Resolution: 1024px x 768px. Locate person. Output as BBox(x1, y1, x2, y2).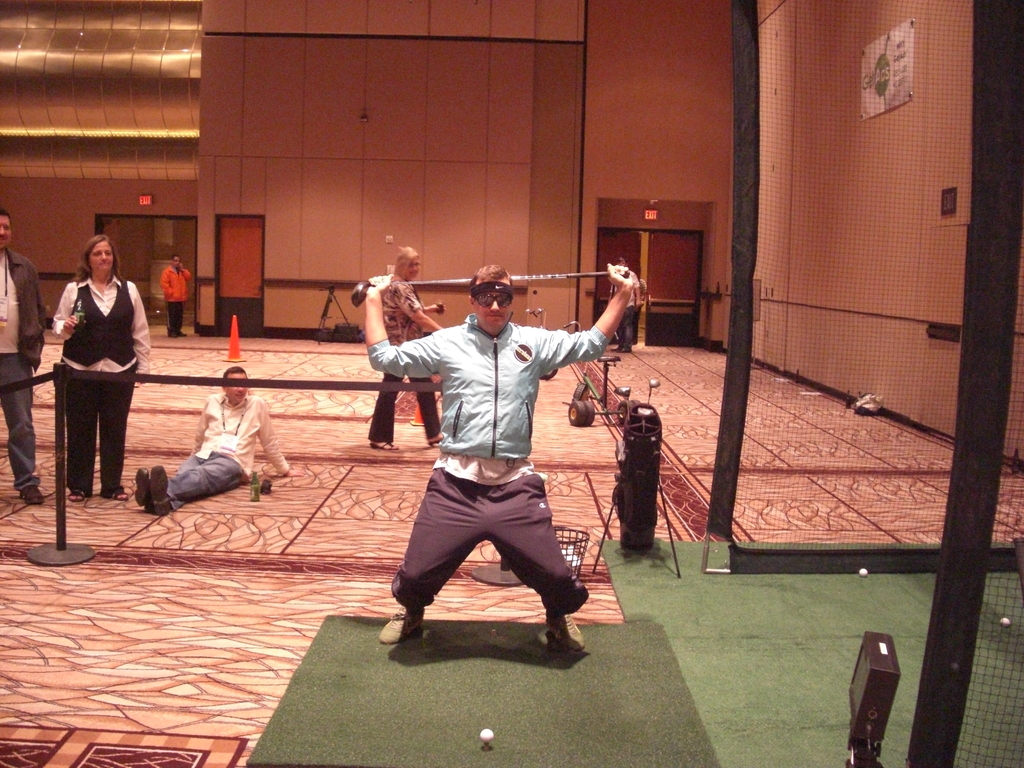
BBox(130, 362, 298, 515).
